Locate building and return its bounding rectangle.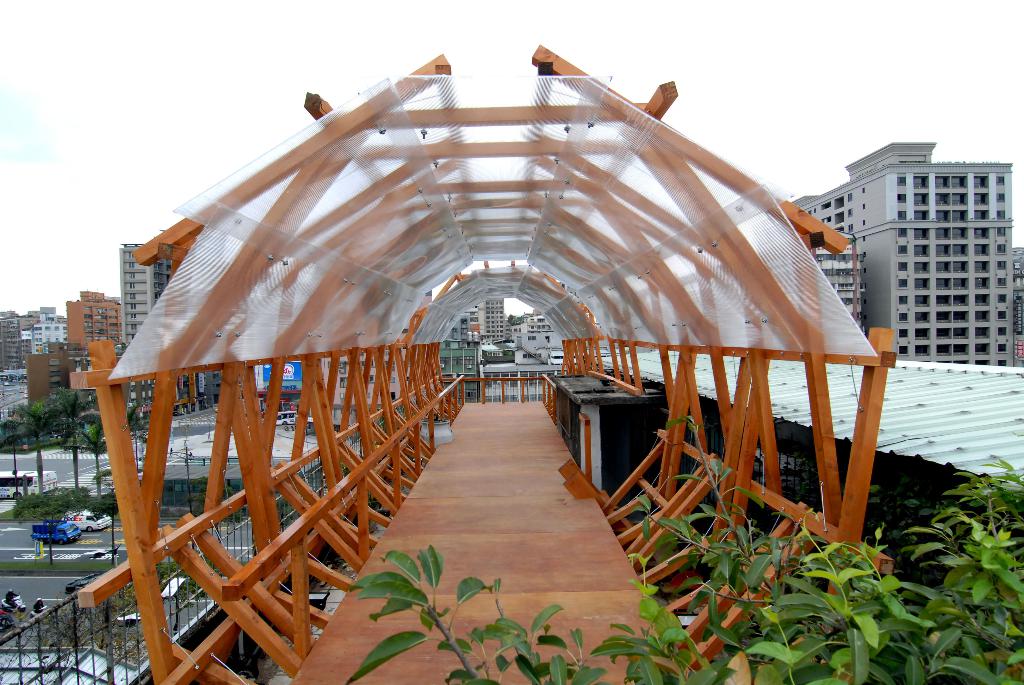
<region>790, 143, 1015, 364</region>.
